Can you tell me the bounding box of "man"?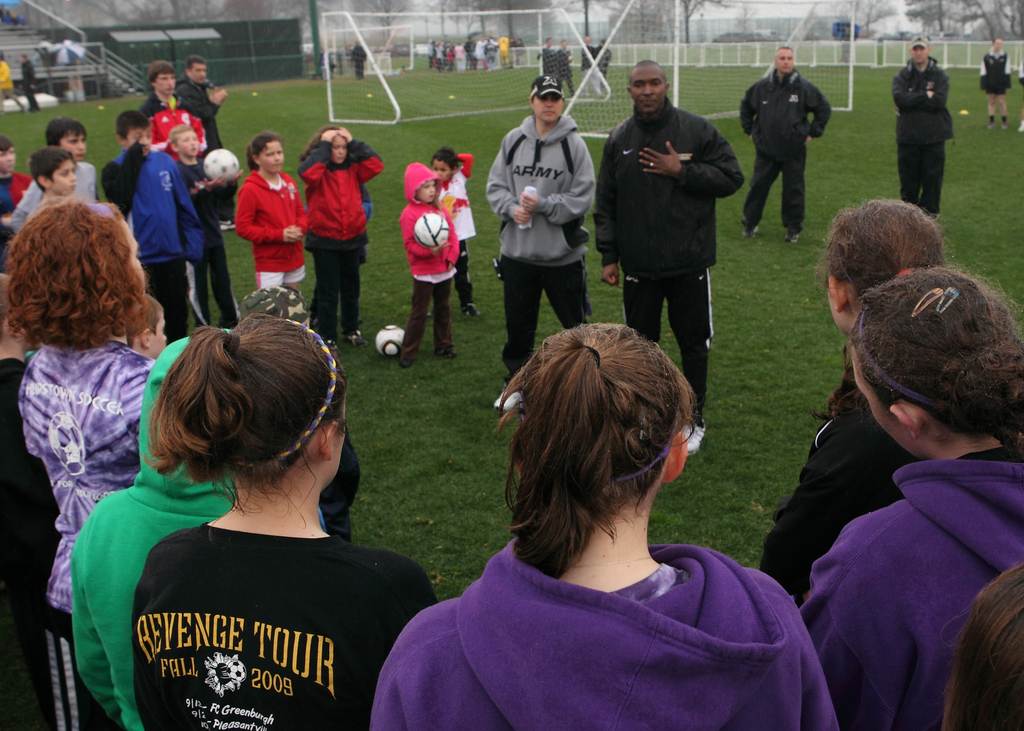
bbox(178, 50, 236, 235).
